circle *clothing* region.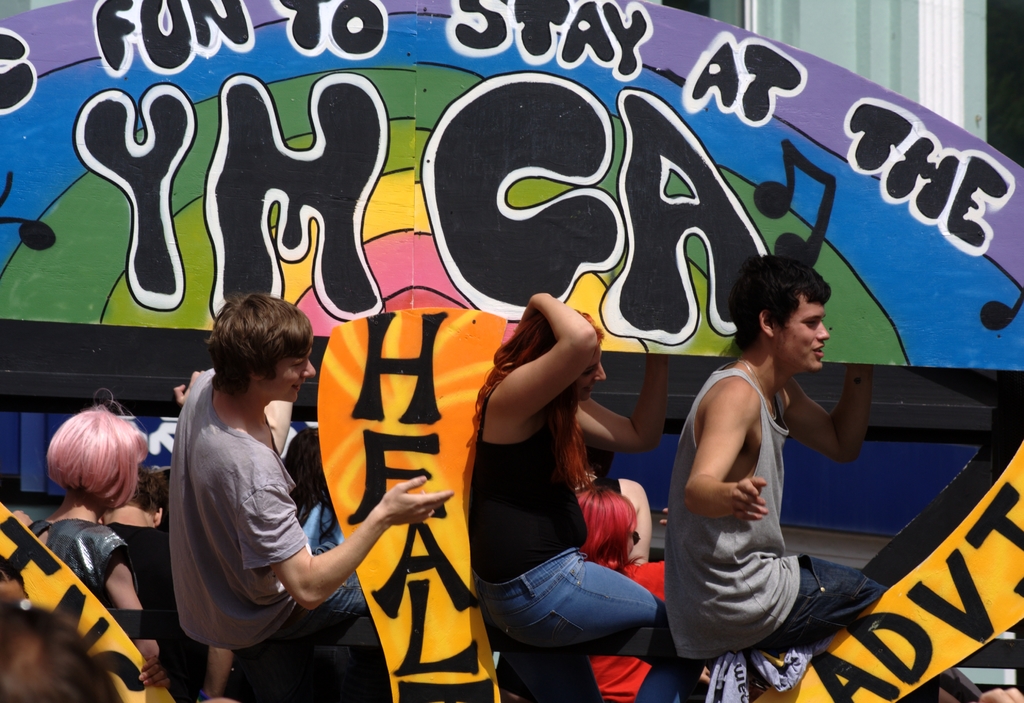
Region: (x1=465, y1=383, x2=671, y2=702).
